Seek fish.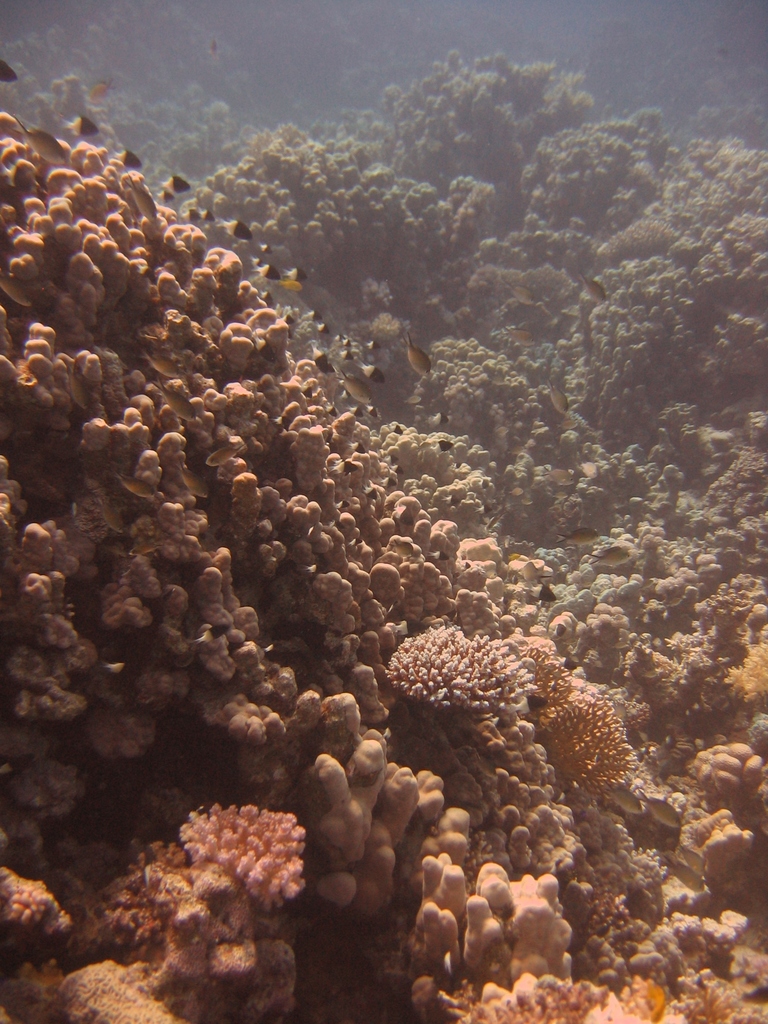
BBox(254, 332, 271, 362).
